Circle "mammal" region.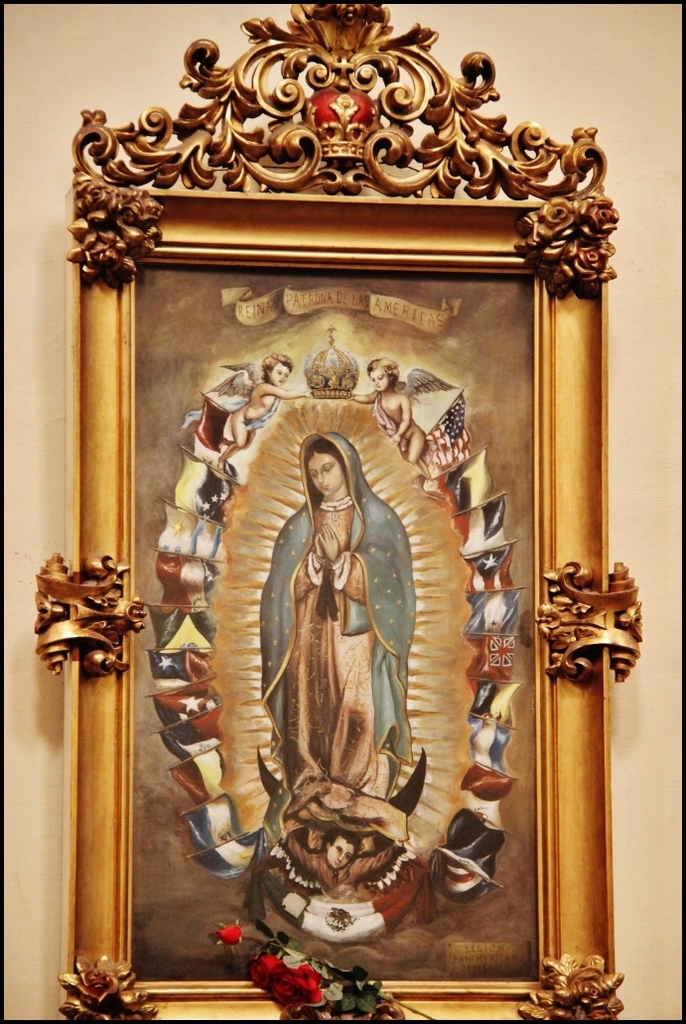
Region: region(213, 357, 311, 475).
